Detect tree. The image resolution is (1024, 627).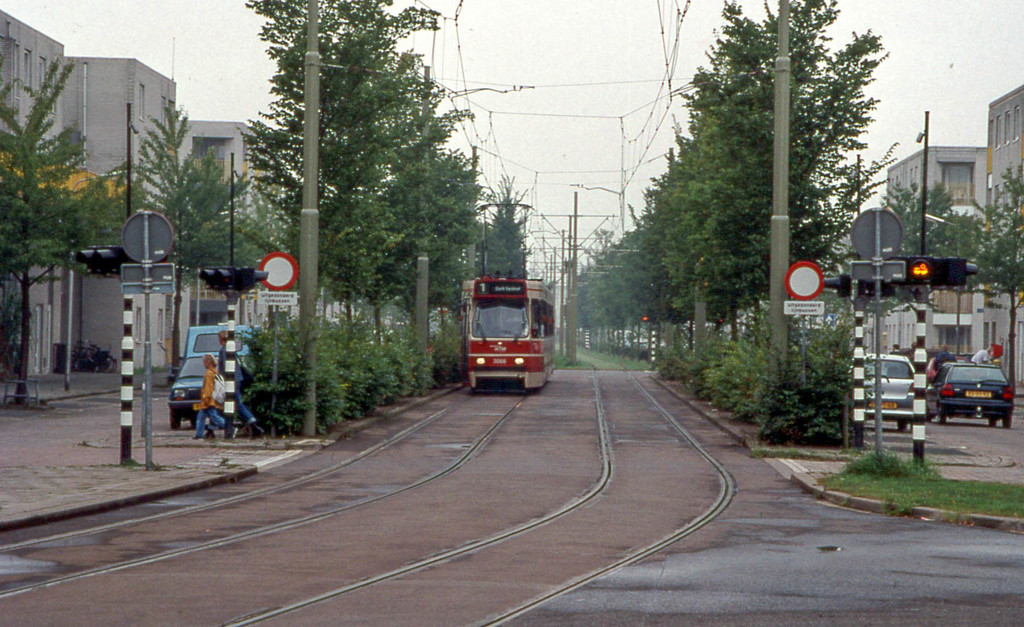
967, 160, 1023, 407.
